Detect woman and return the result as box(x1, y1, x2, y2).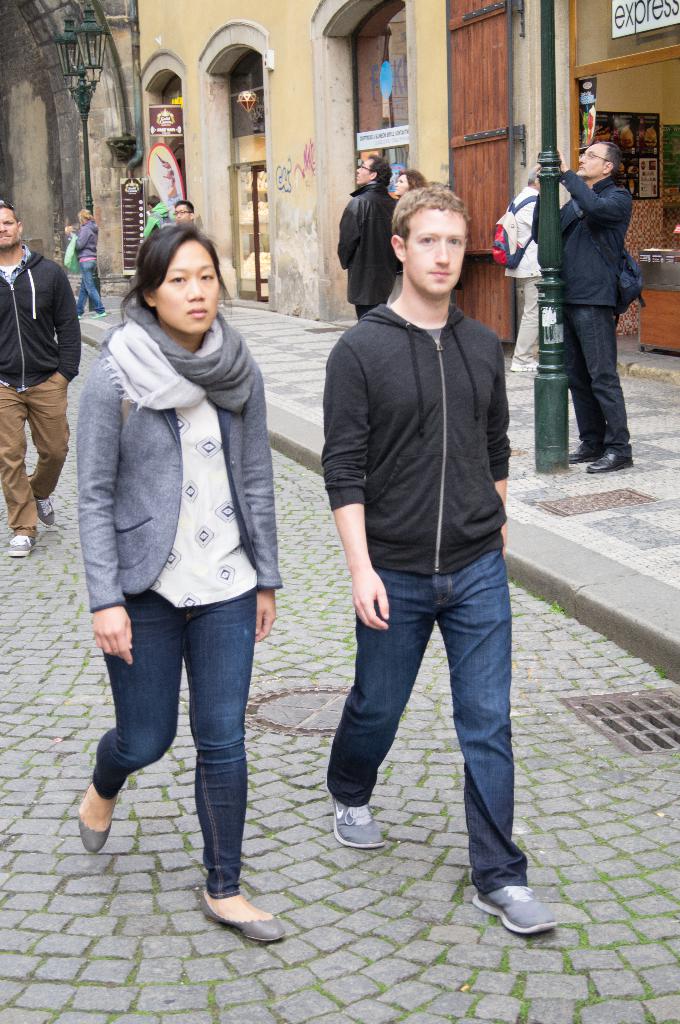
box(61, 184, 296, 975).
